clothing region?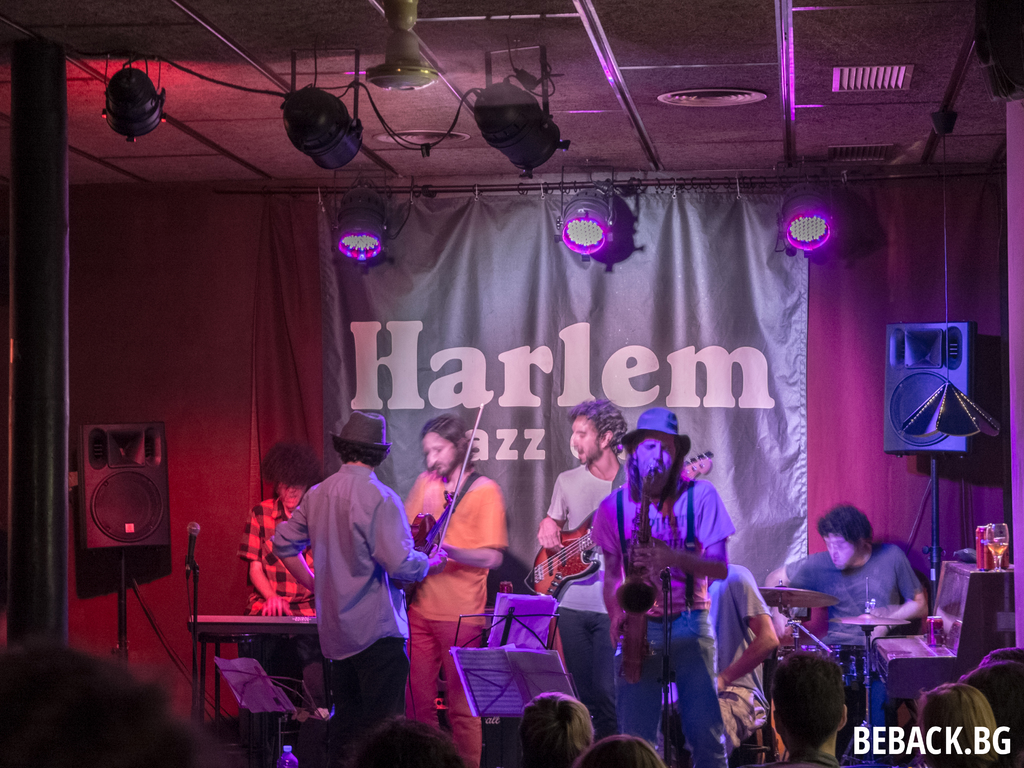
l=602, t=611, r=736, b=762
